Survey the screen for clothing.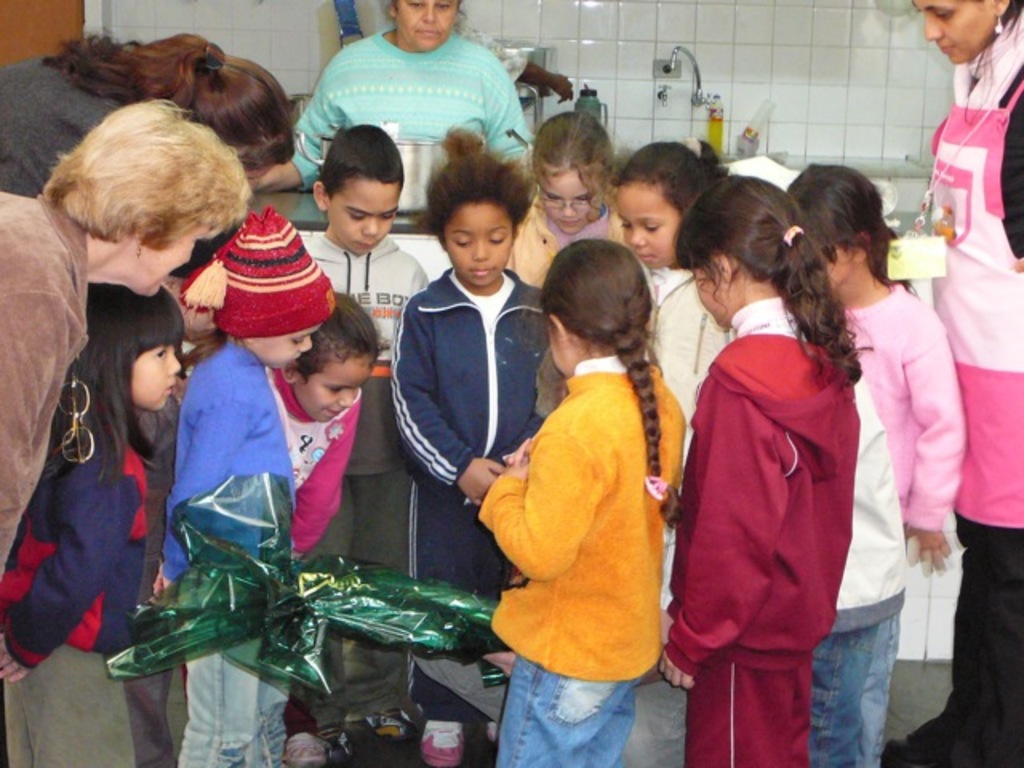
Survey found: x1=474, y1=282, x2=694, y2=754.
